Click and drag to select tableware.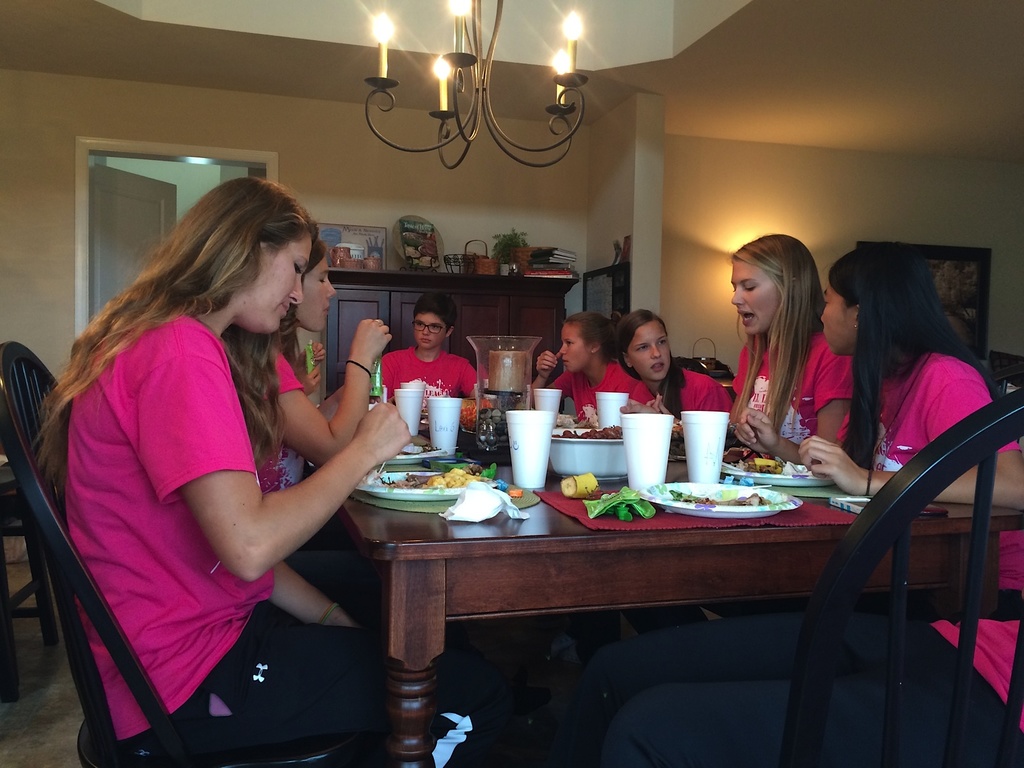
Selection: (x1=681, y1=412, x2=731, y2=480).
